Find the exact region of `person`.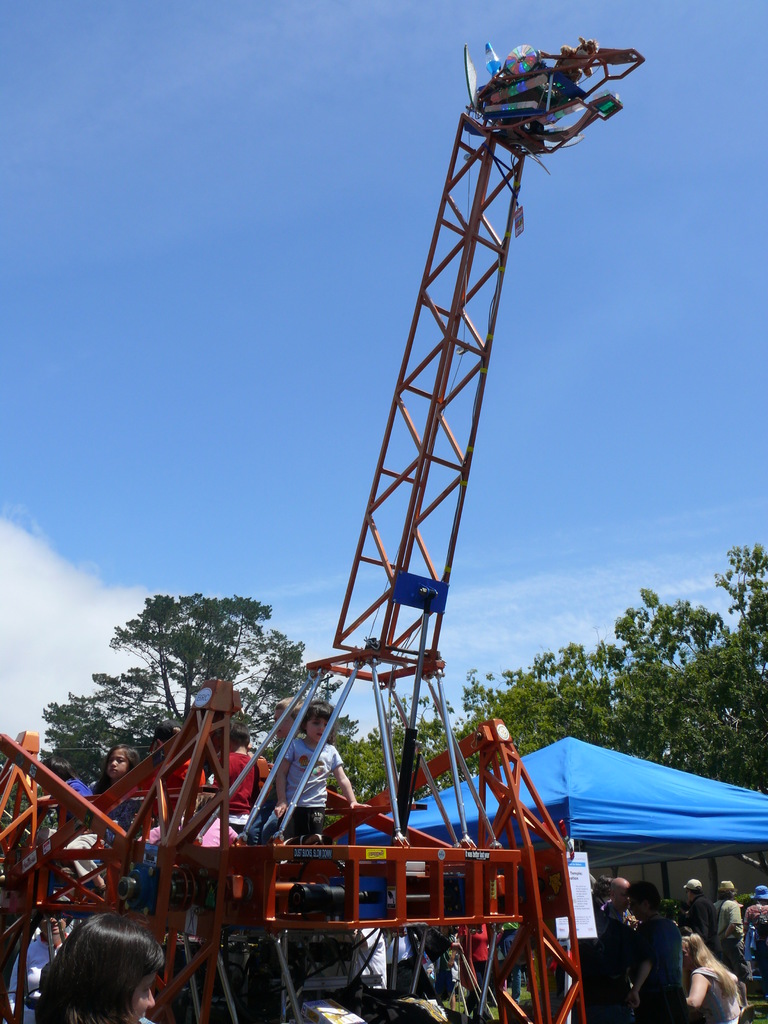
Exact region: box(195, 721, 264, 856).
